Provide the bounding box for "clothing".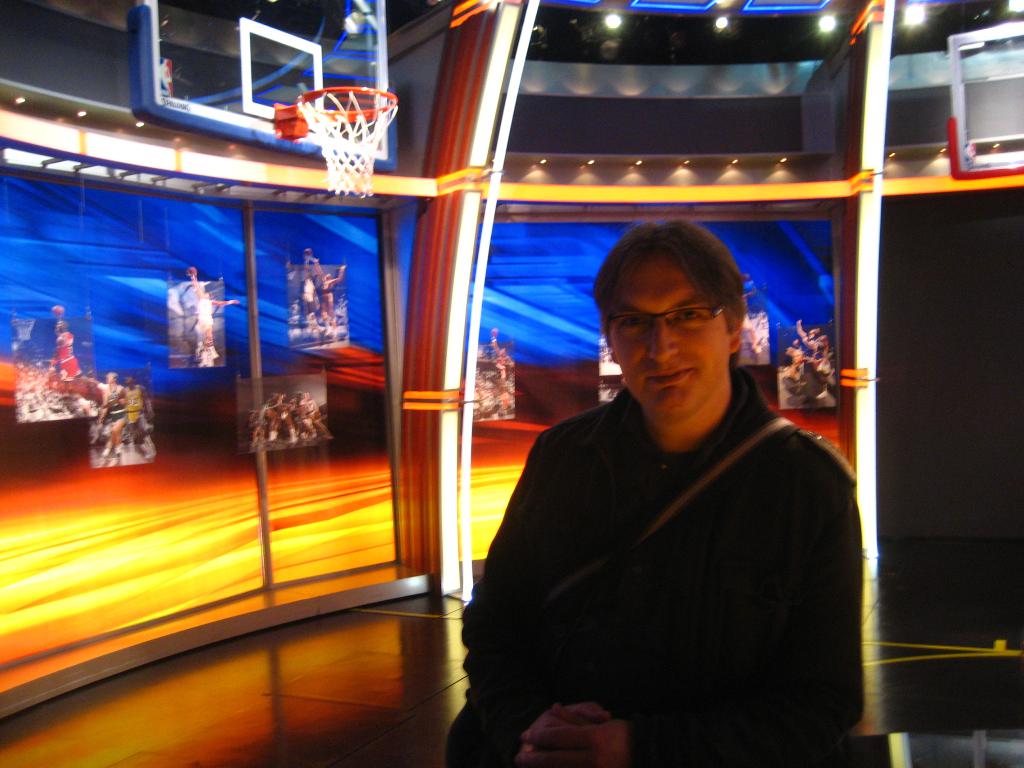
123 383 148 442.
